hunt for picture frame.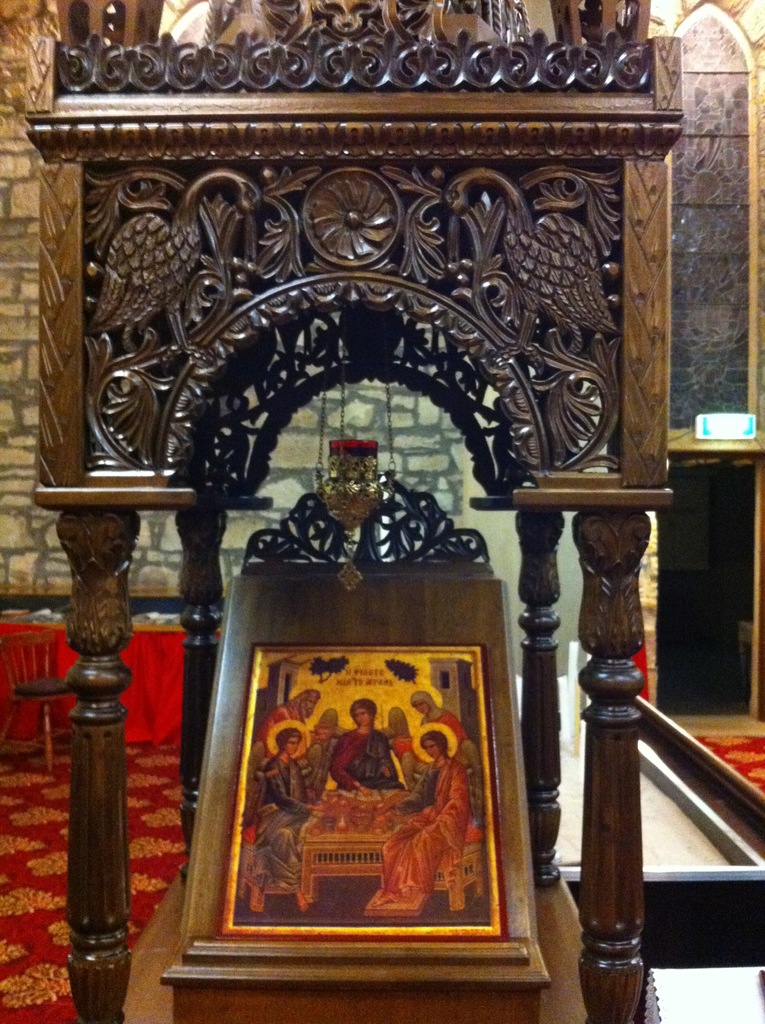
Hunted down at [217,625,523,945].
